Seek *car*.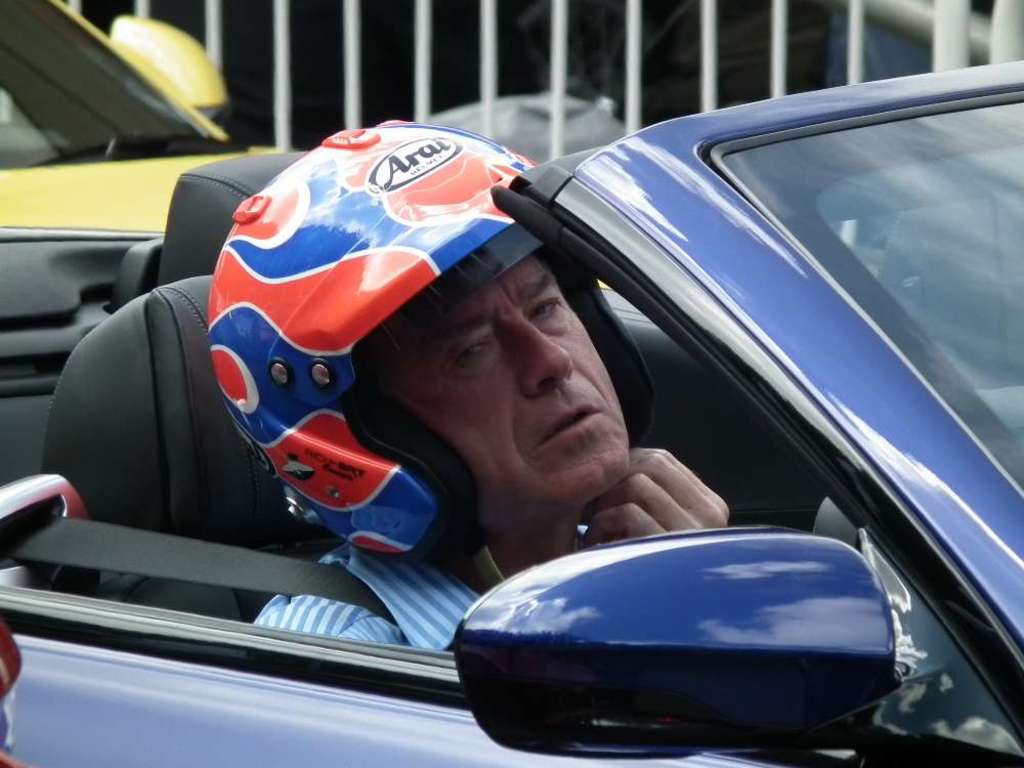
region(0, 57, 1023, 767).
